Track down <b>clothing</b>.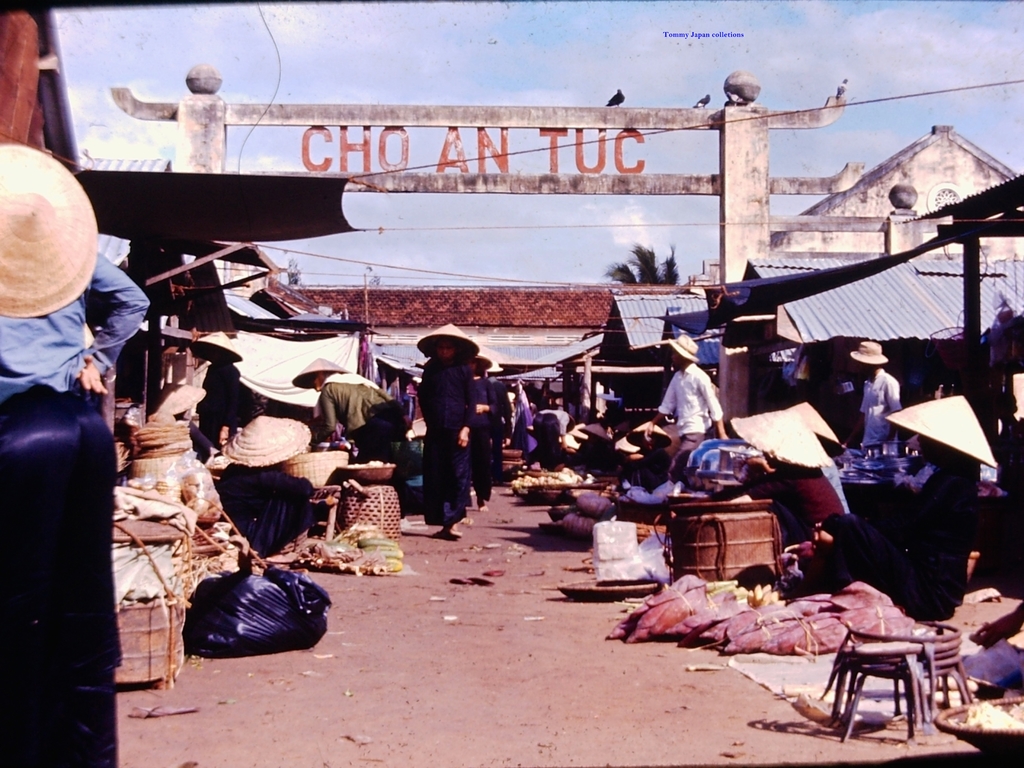
Tracked to (left=418, top=358, right=477, bottom=527).
